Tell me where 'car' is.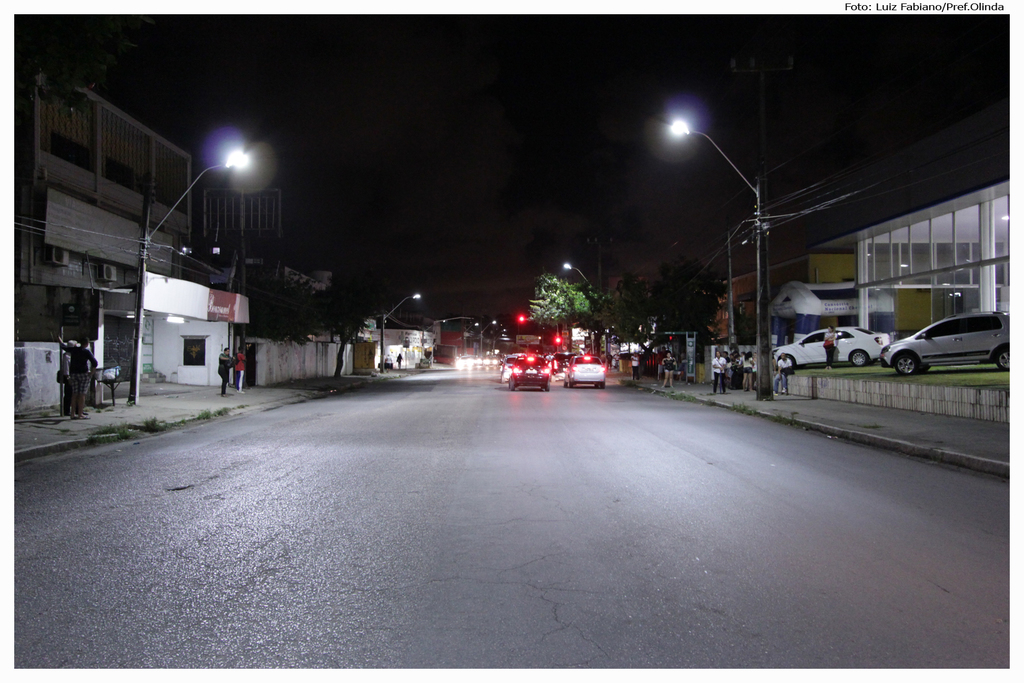
'car' is at crop(499, 357, 513, 379).
